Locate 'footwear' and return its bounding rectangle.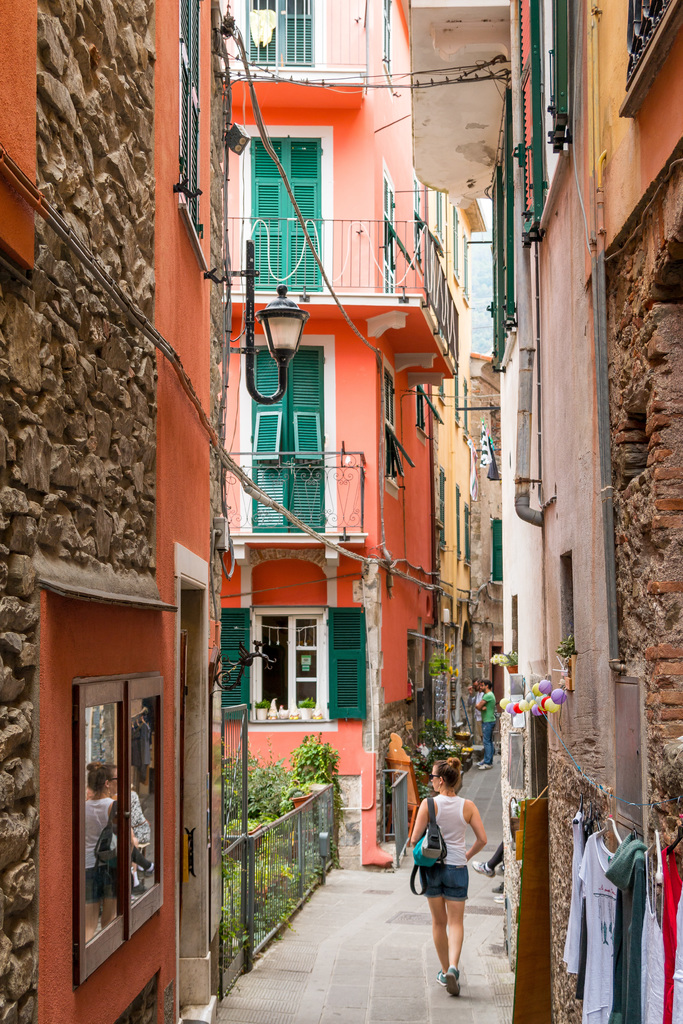
l=434, t=965, r=445, b=984.
